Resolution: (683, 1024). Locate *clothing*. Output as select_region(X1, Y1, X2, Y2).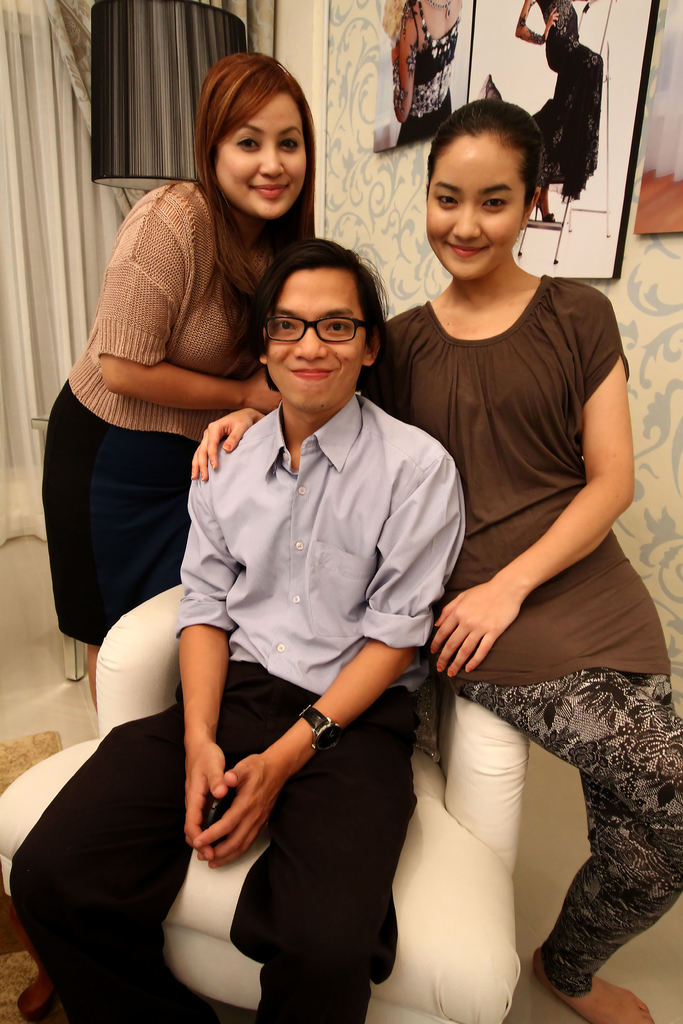
select_region(356, 271, 682, 995).
